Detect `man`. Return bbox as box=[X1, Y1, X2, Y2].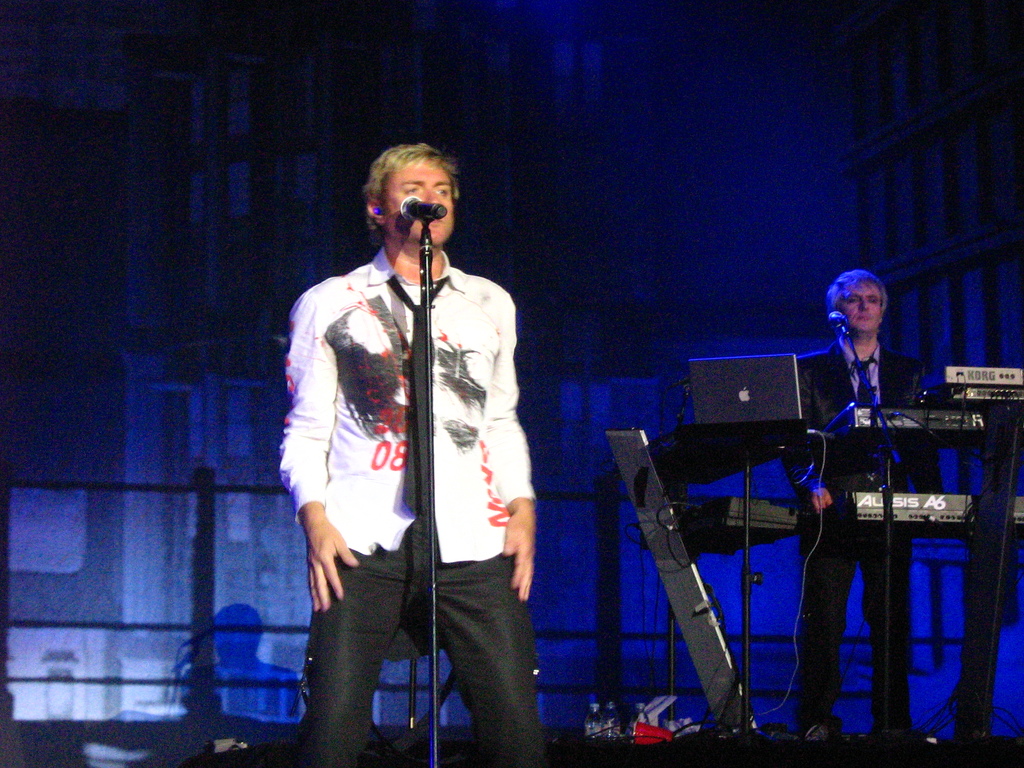
box=[280, 129, 554, 767].
